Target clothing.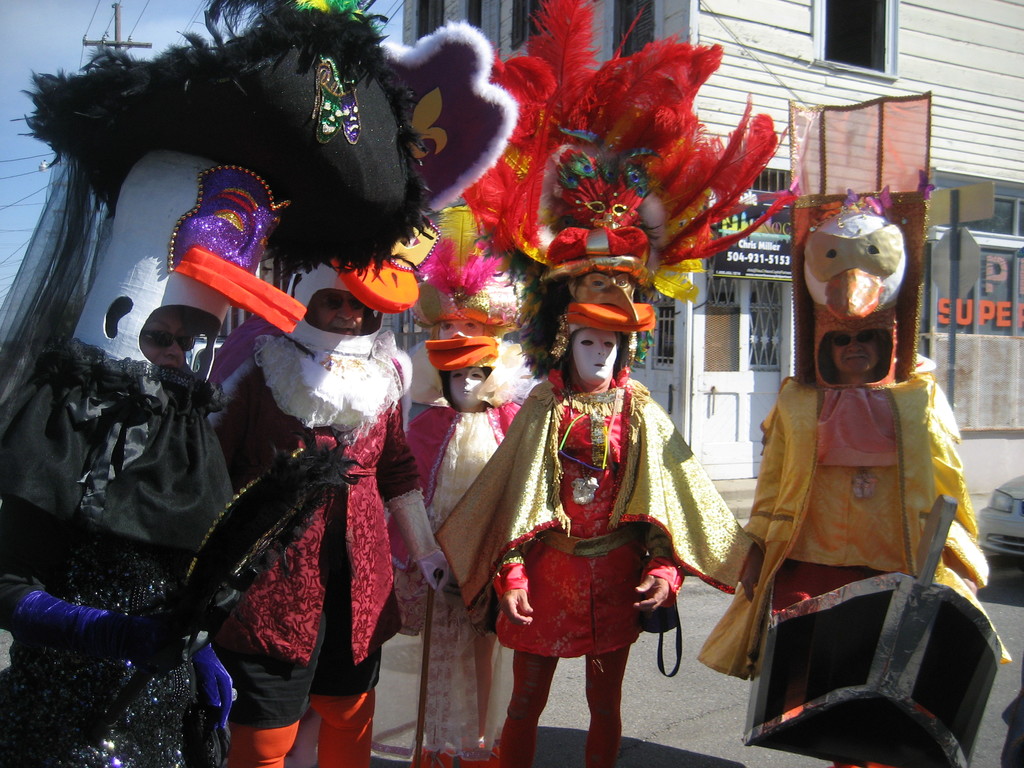
Target region: Rect(433, 365, 755, 660).
